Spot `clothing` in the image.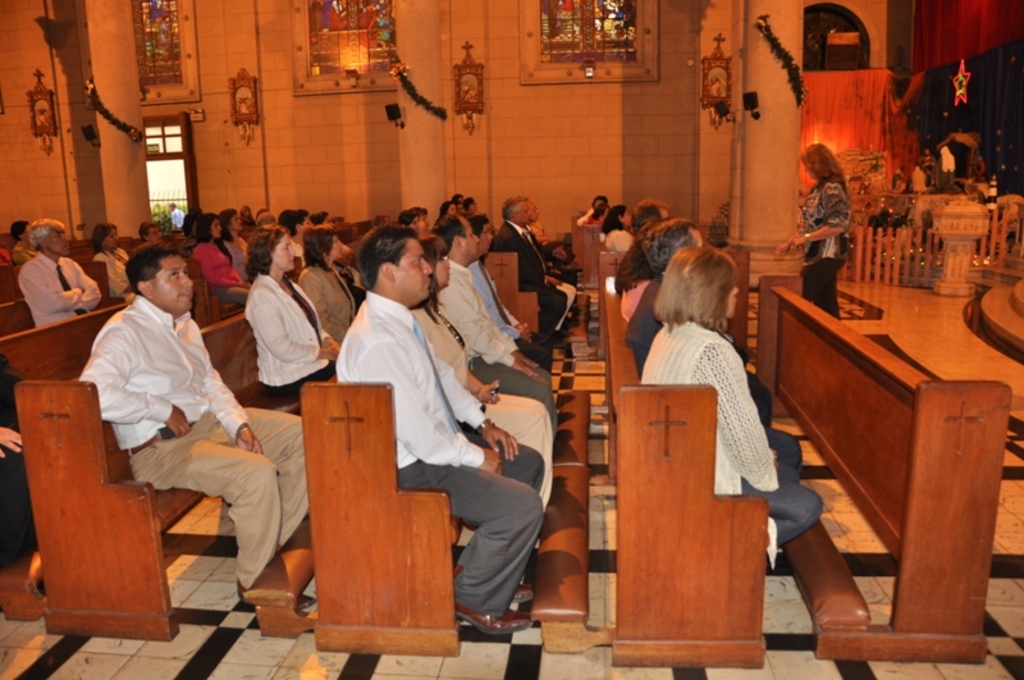
`clothing` found at BBox(244, 268, 337, 385).
